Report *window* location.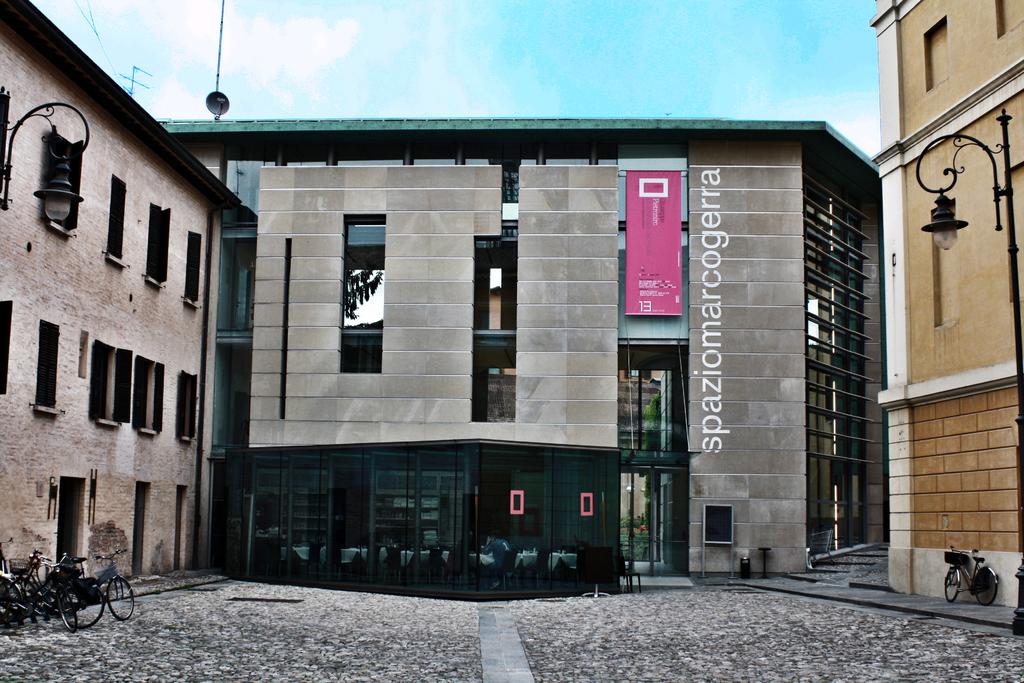
Report: [145, 362, 157, 431].
